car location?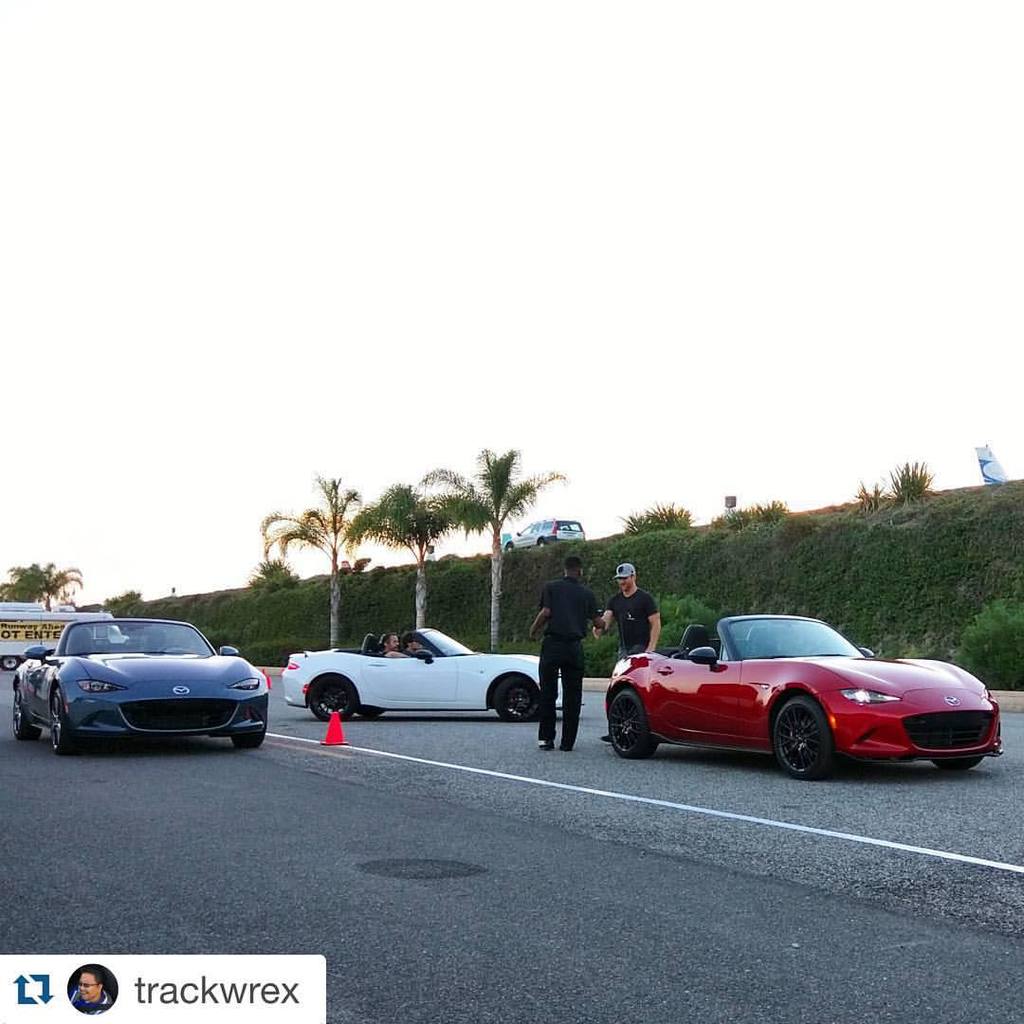
l=504, t=517, r=588, b=550
